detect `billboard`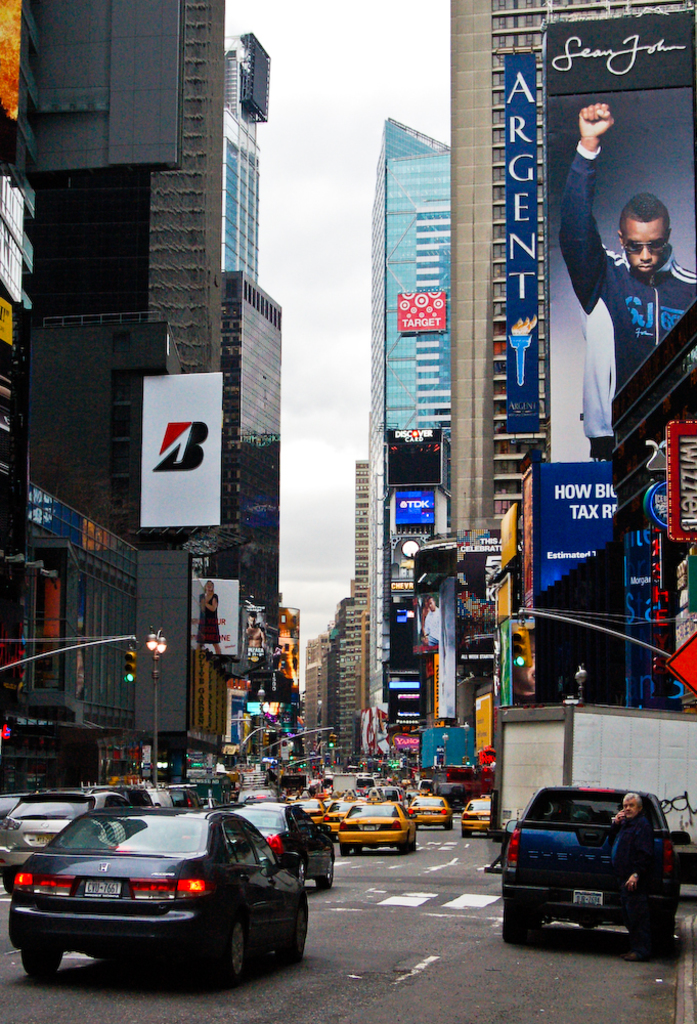
detection(660, 412, 696, 539)
